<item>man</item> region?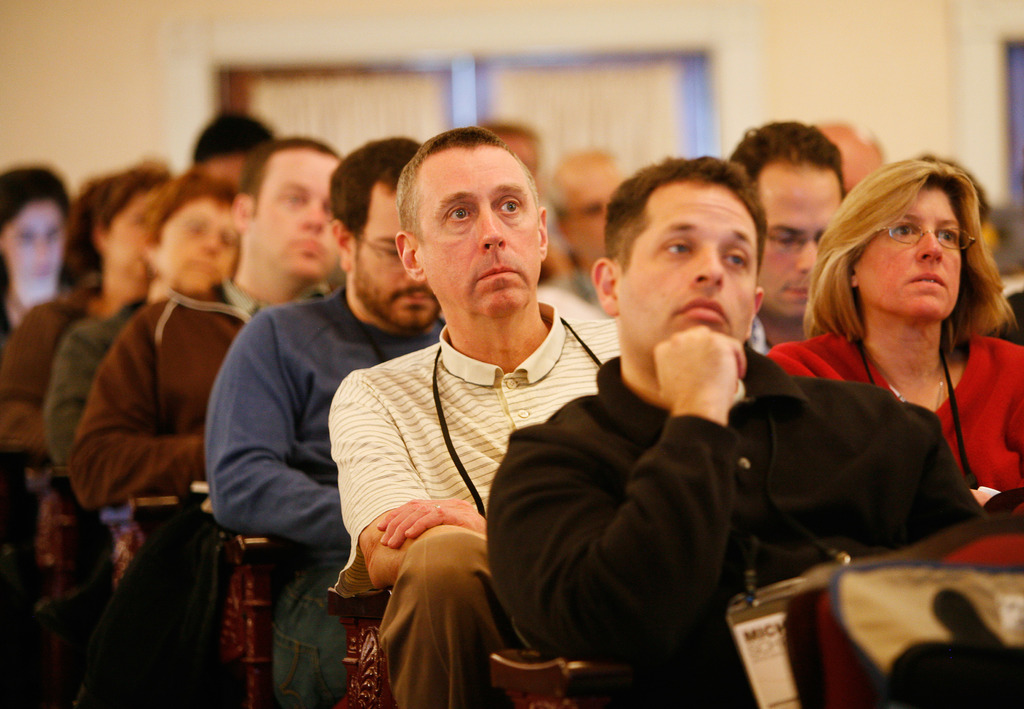
bbox=[484, 155, 981, 708]
